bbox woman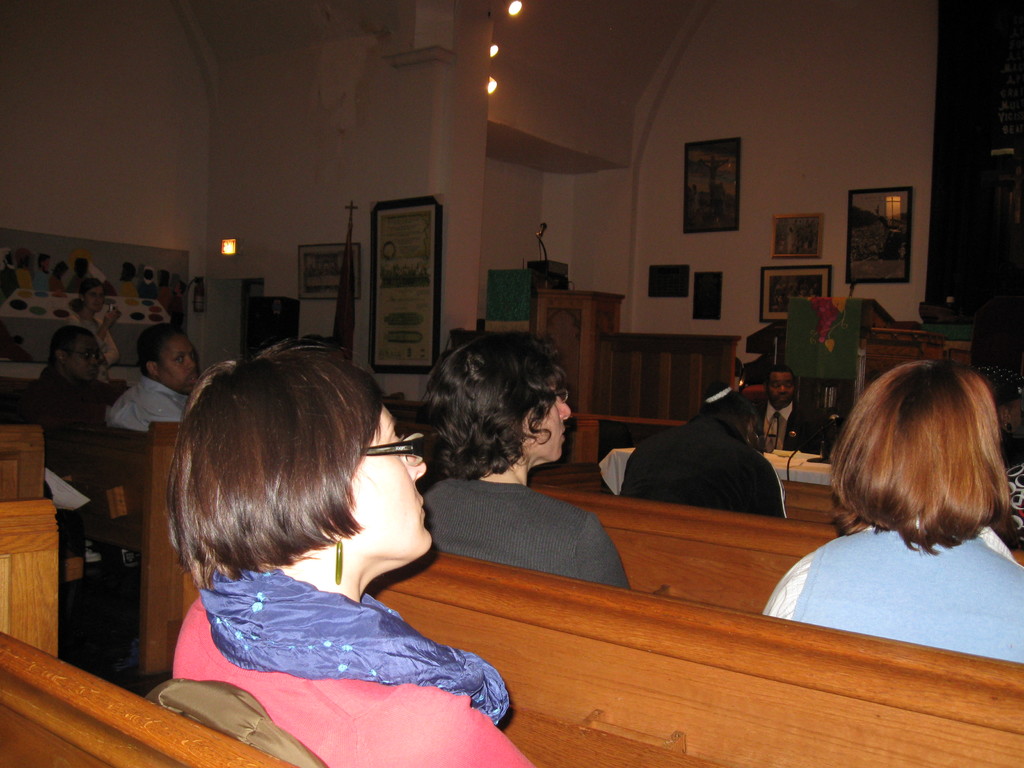
(162, 329, 520, 762)
